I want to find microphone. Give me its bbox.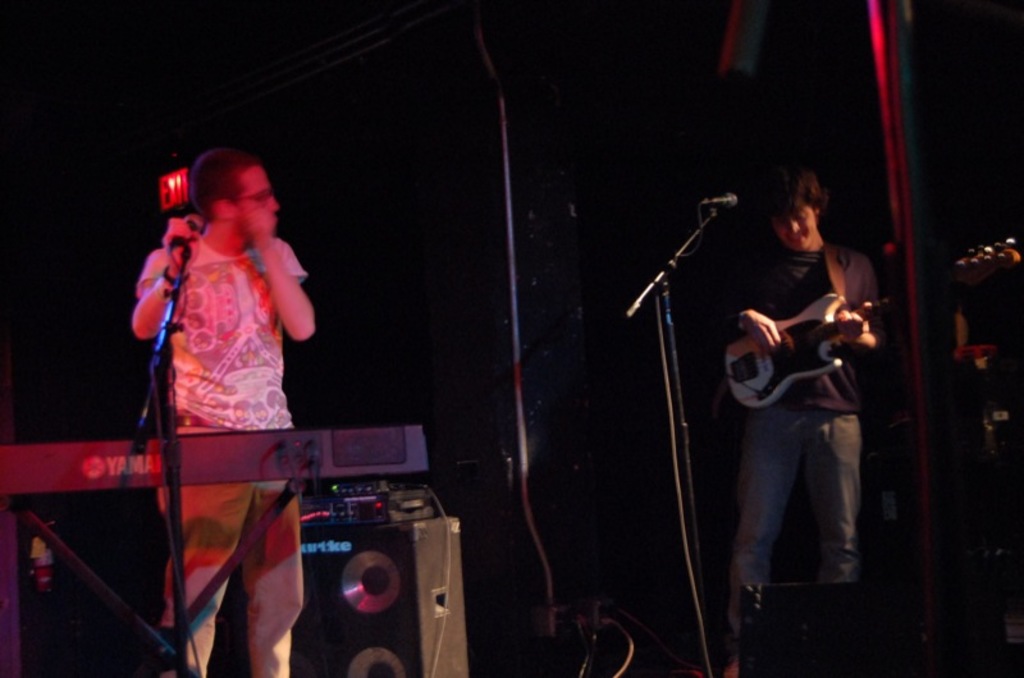
left=174, top=210, right=204, bottom=260.
